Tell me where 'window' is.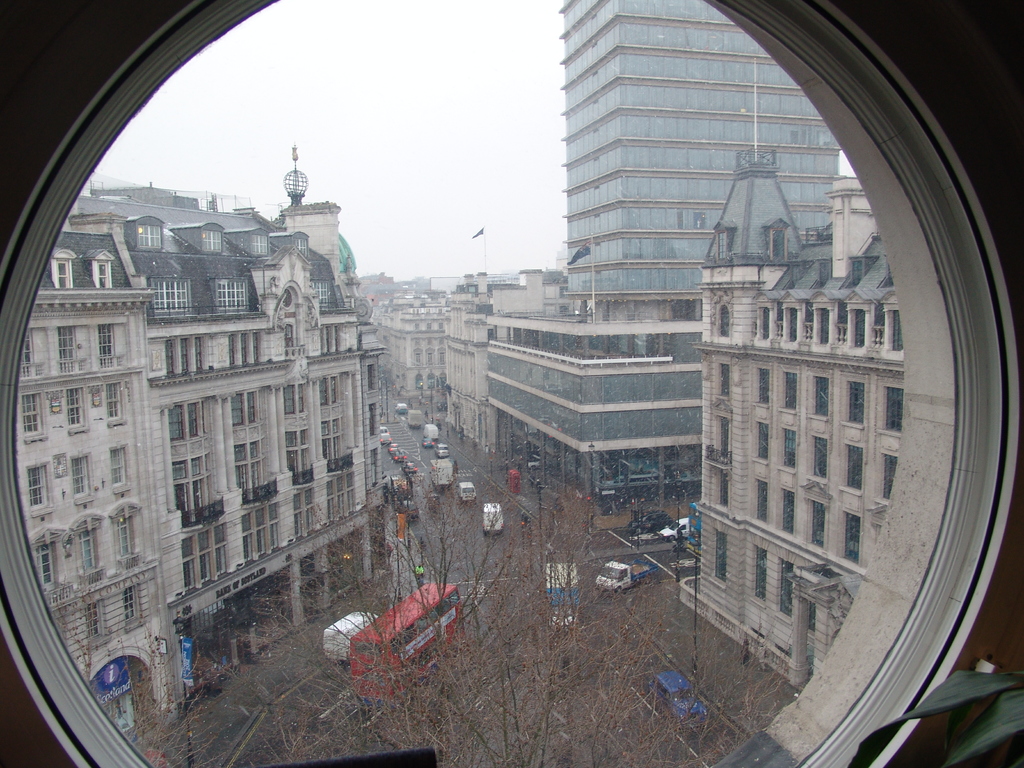
'window' is at [x1=787, y1=308, x2=797, y2=342].
